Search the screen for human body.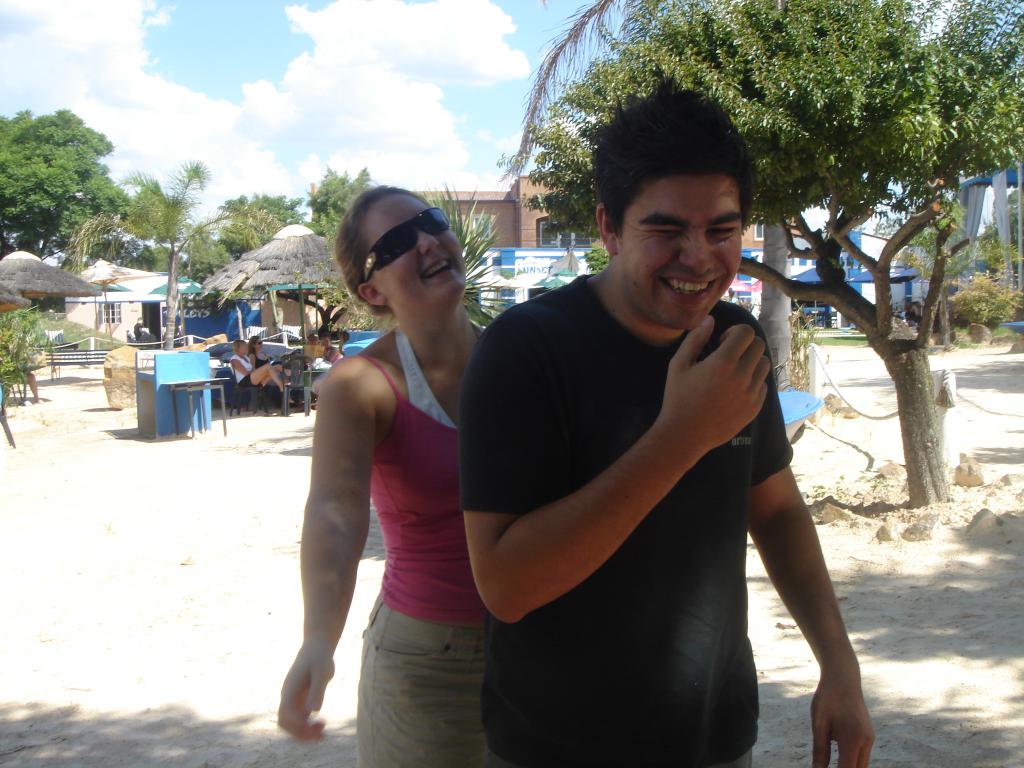
Found at (461,92,878,766).
